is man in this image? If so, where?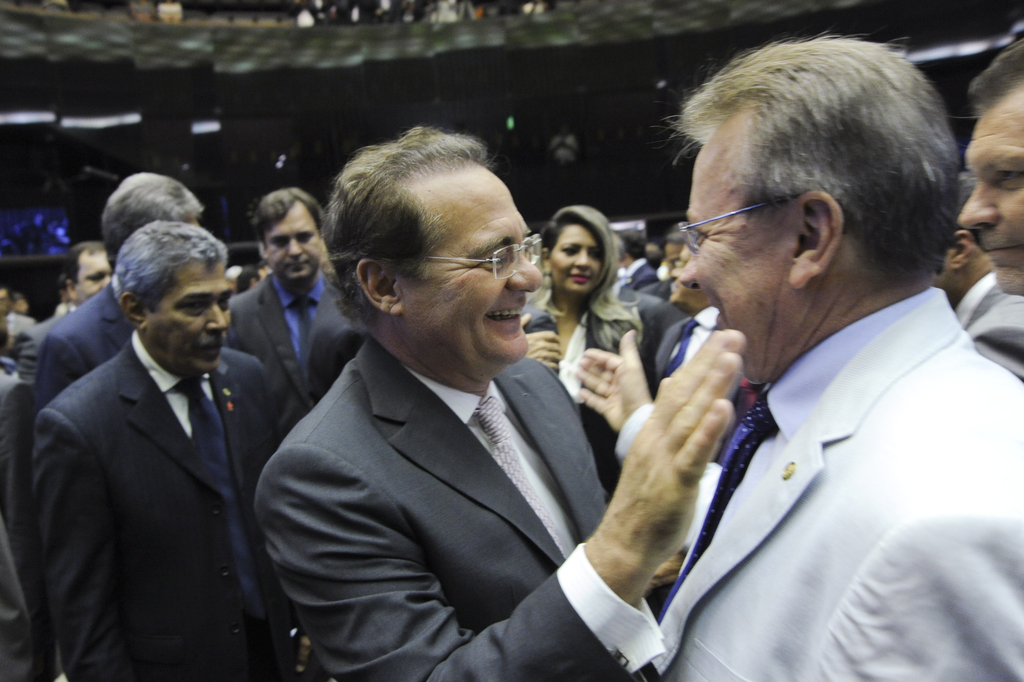
Yes, at [left=253, top=120, right=741, bottom=681].
